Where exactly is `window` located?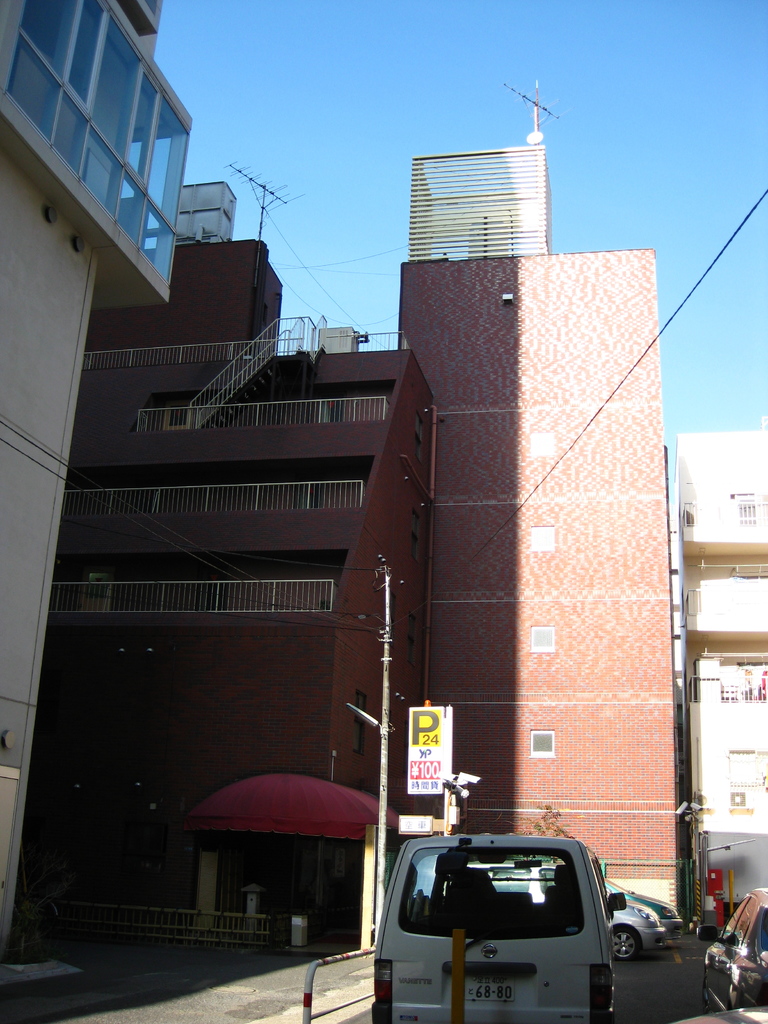
Its bounding box is left=529, top=428, right=550, bottom=457.
